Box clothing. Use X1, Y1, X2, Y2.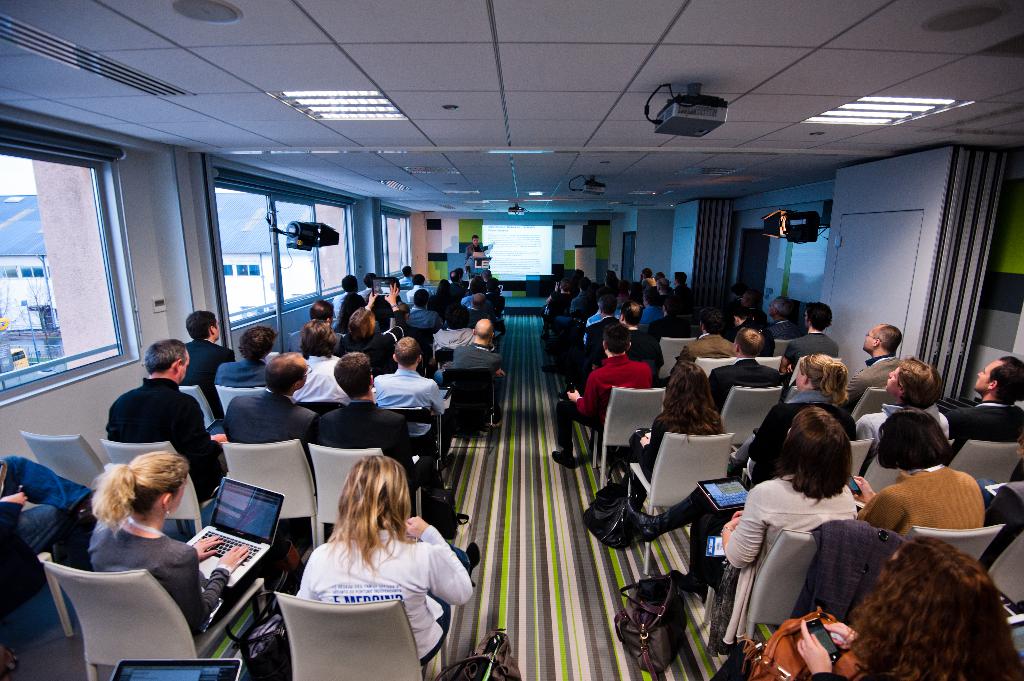
862, 461, 980, 527.
